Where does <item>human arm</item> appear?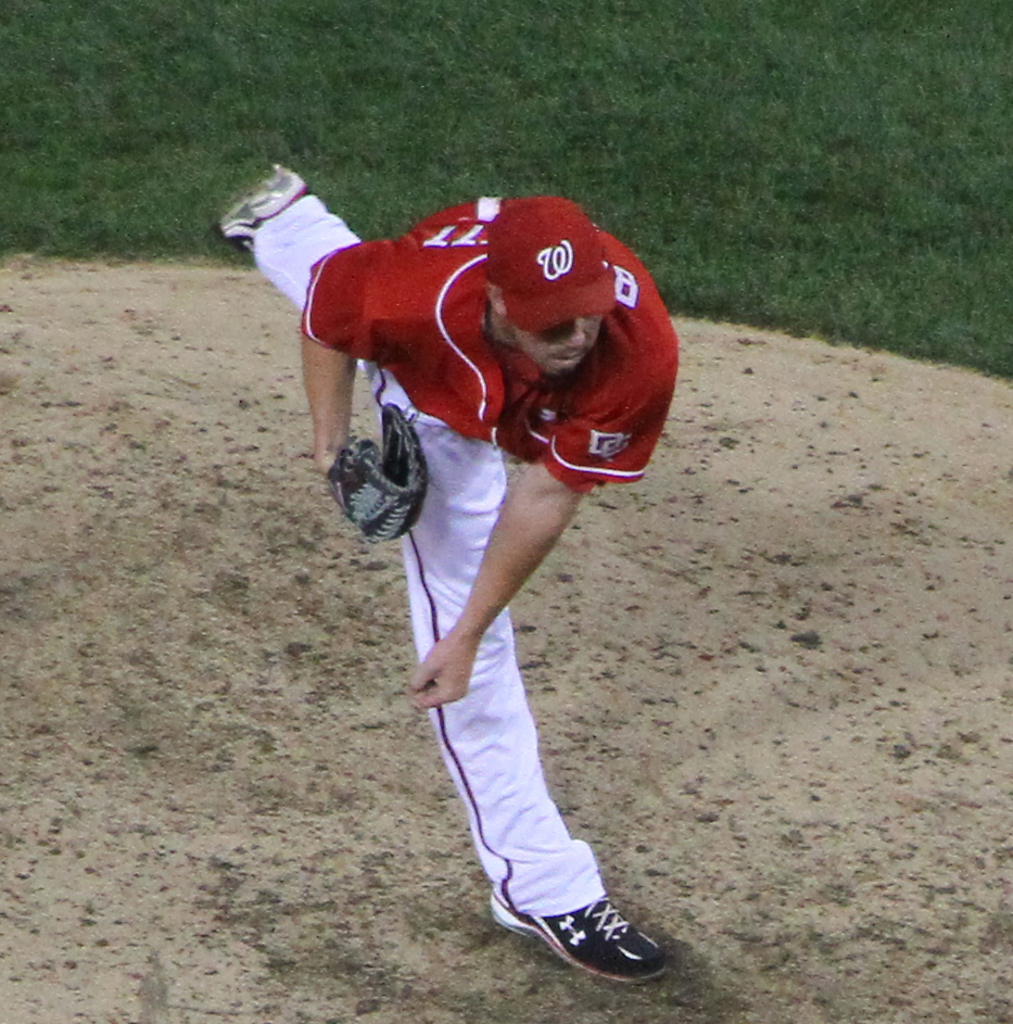
Appears at BBox(244, 285, 420, 509).
